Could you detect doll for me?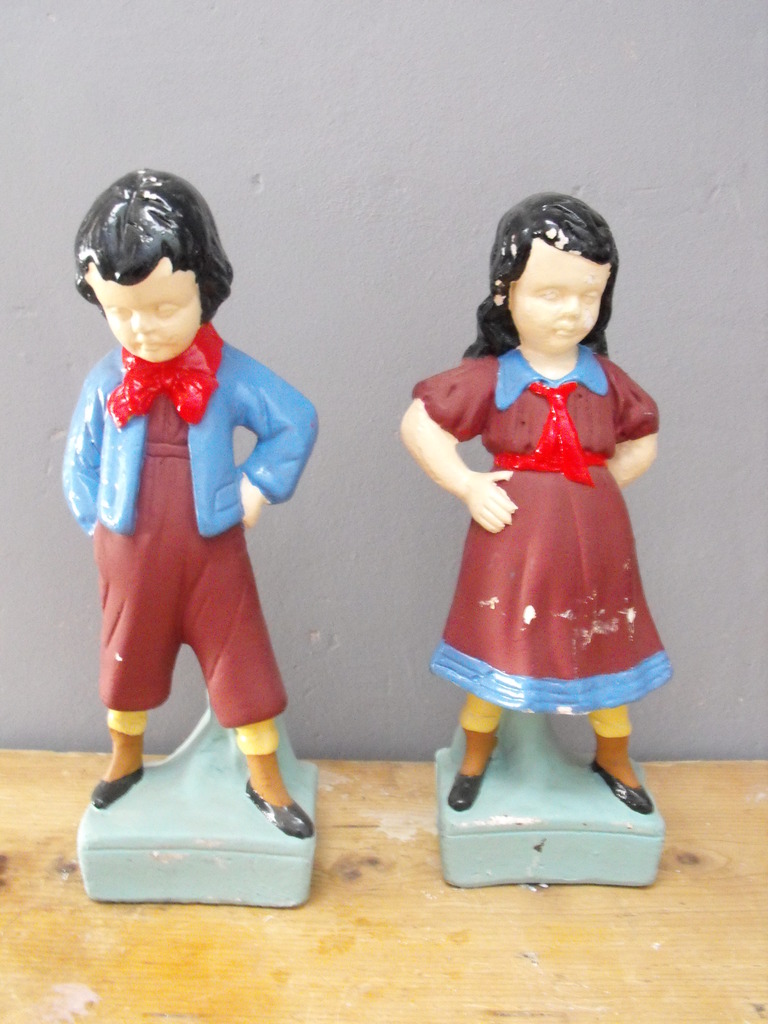
Detection result: pyautogui.locateOnScreen(399, 210, 680, 859).
